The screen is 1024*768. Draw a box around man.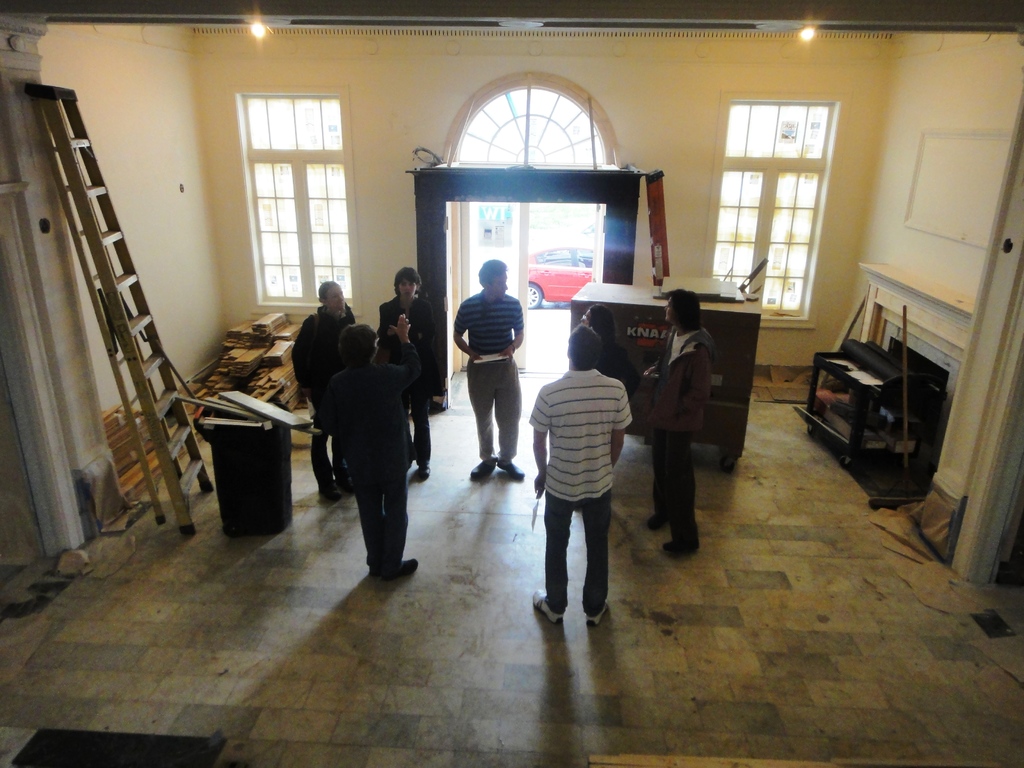
(643,289,717,557).
